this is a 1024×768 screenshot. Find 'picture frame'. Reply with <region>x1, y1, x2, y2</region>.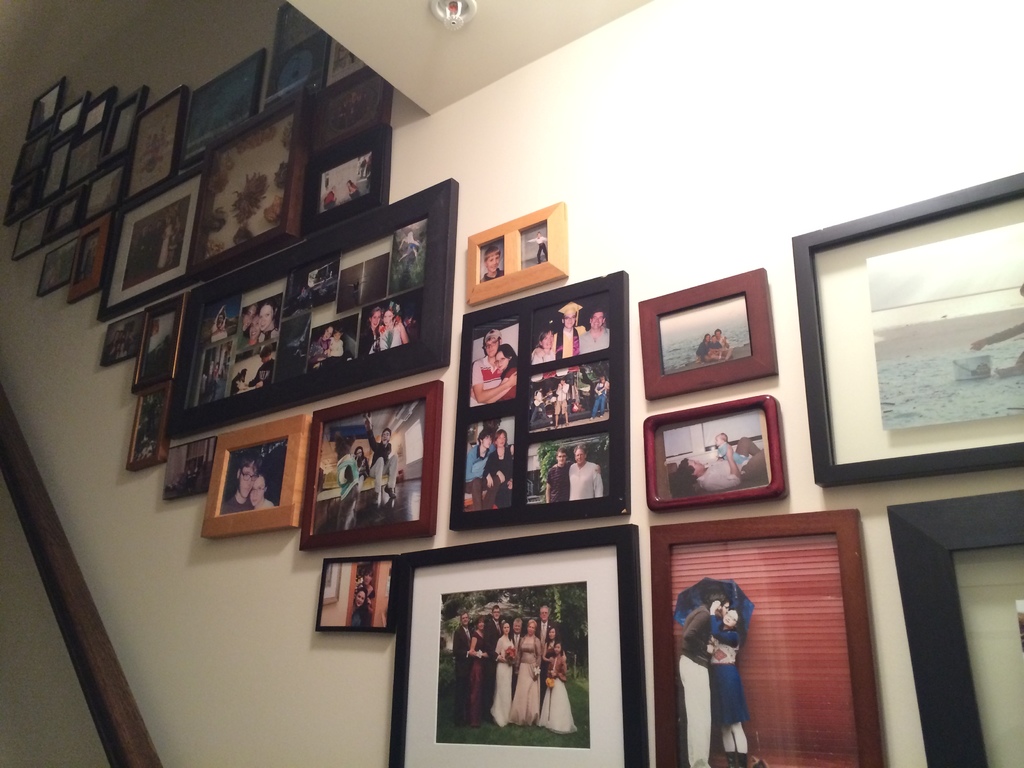
<region>199, 415, 310, 533</region>.
